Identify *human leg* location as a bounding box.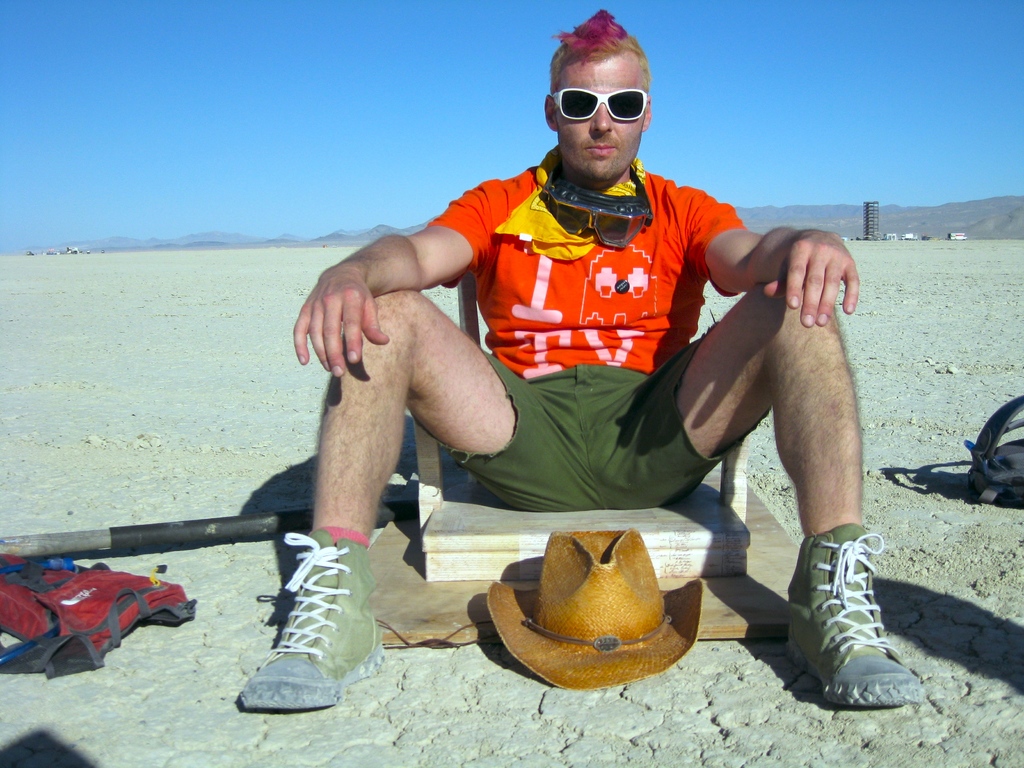
bbox(625, 286, 927, 704).
